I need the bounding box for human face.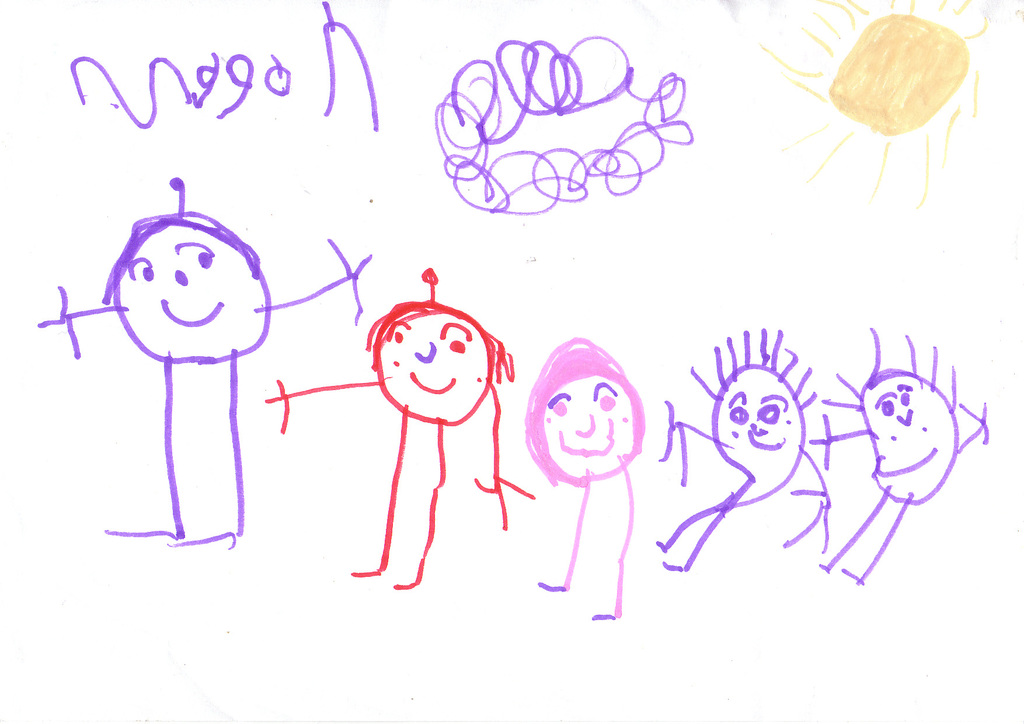
Here it is: bbox=(377, 310, 492, 425).
